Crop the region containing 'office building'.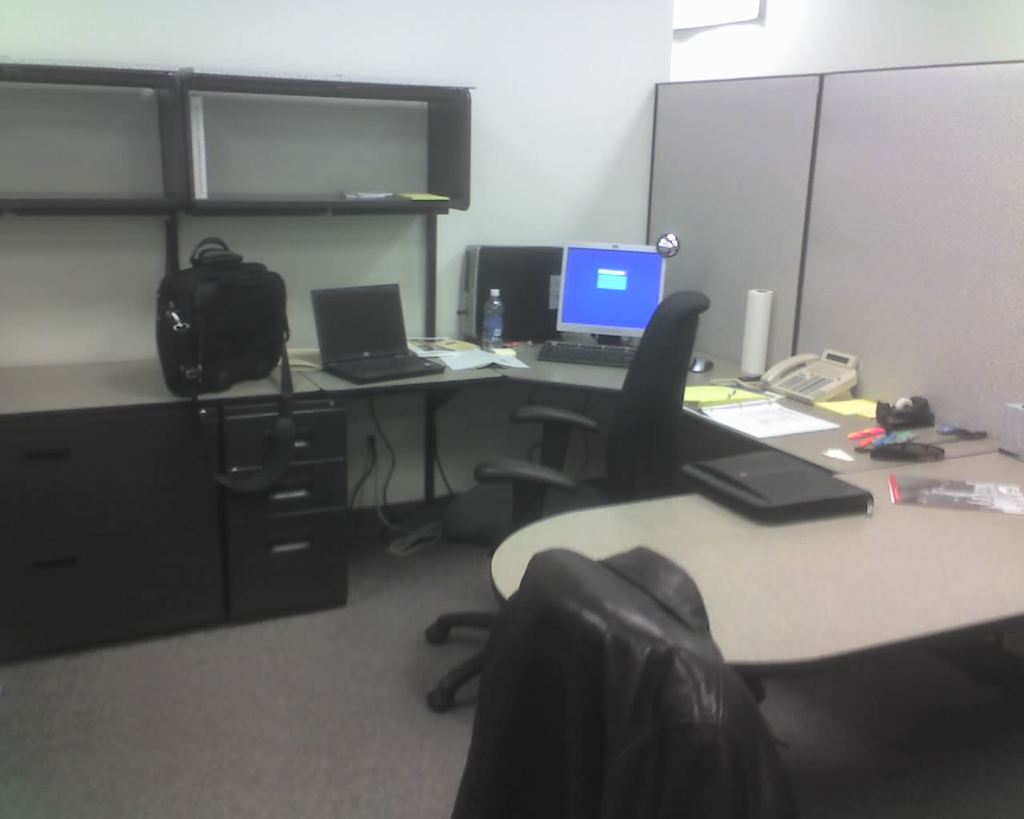
Crop region: select_region(0, 0, 1023, 818).
